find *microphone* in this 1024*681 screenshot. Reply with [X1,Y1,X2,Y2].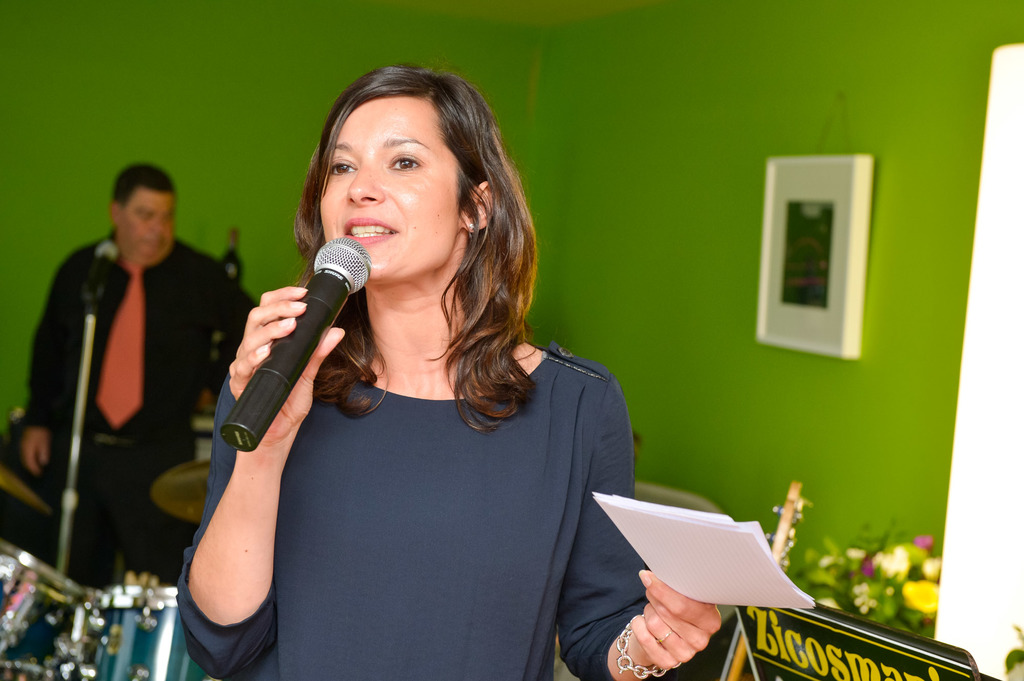
[213,247,373,440].
